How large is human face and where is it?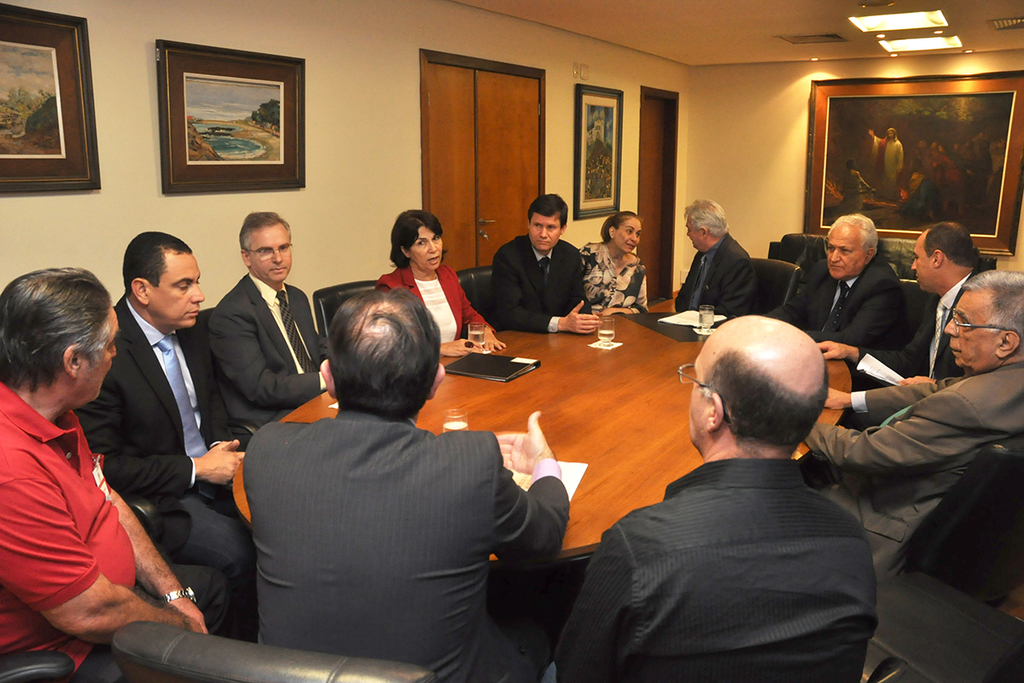
Bounding box: <bbox>688, 348, 713, 447</bbox>.
